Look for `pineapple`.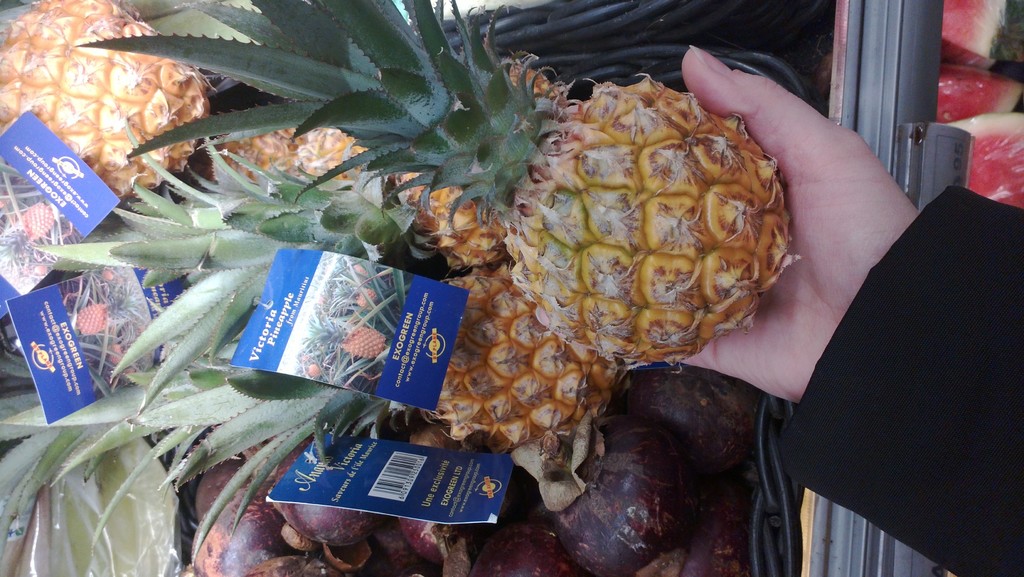
Found: [283,121,358,178].
